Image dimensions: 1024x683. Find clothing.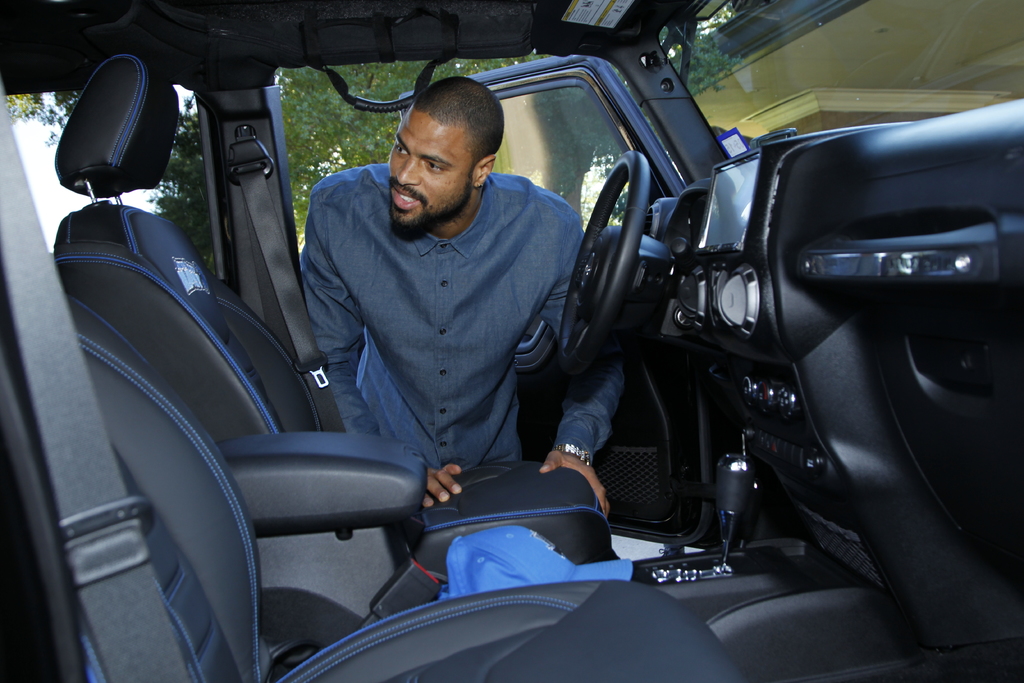
[left=283, top=116, right=600, bottom=520].
